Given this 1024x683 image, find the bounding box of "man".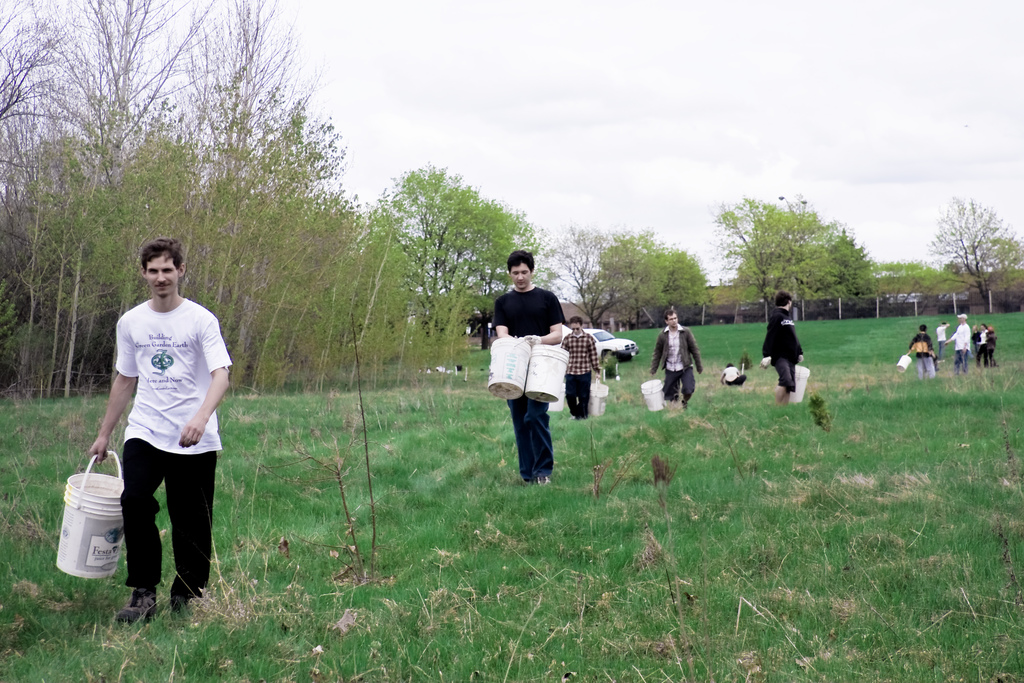
l=940, t=314, r=968, b=373.
